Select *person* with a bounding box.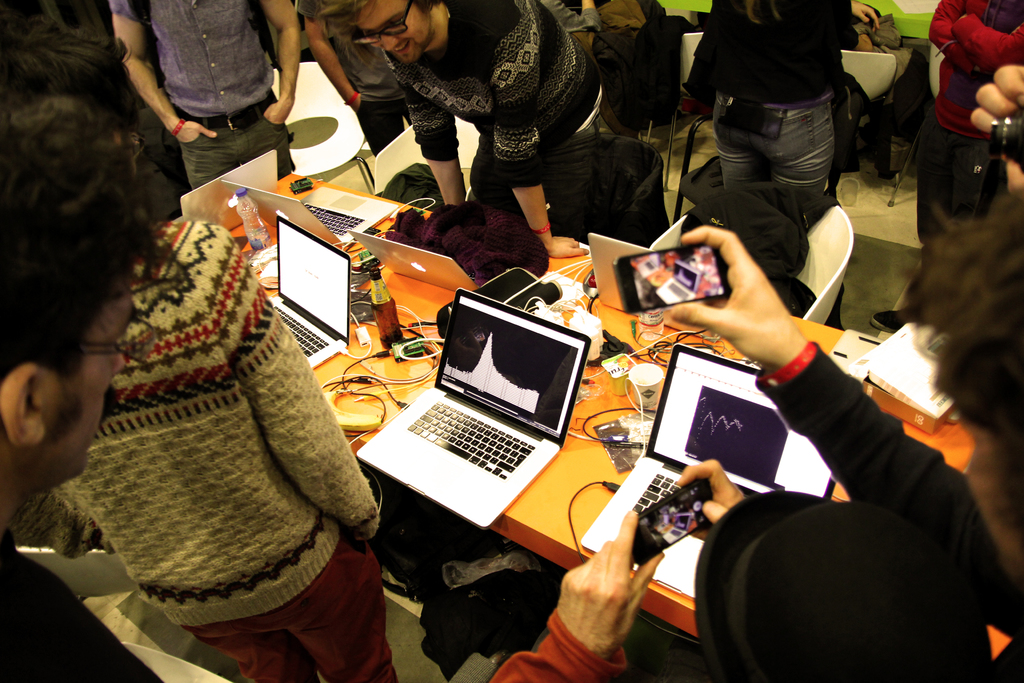
(left=1, top=100, right=412, bottom=682).
